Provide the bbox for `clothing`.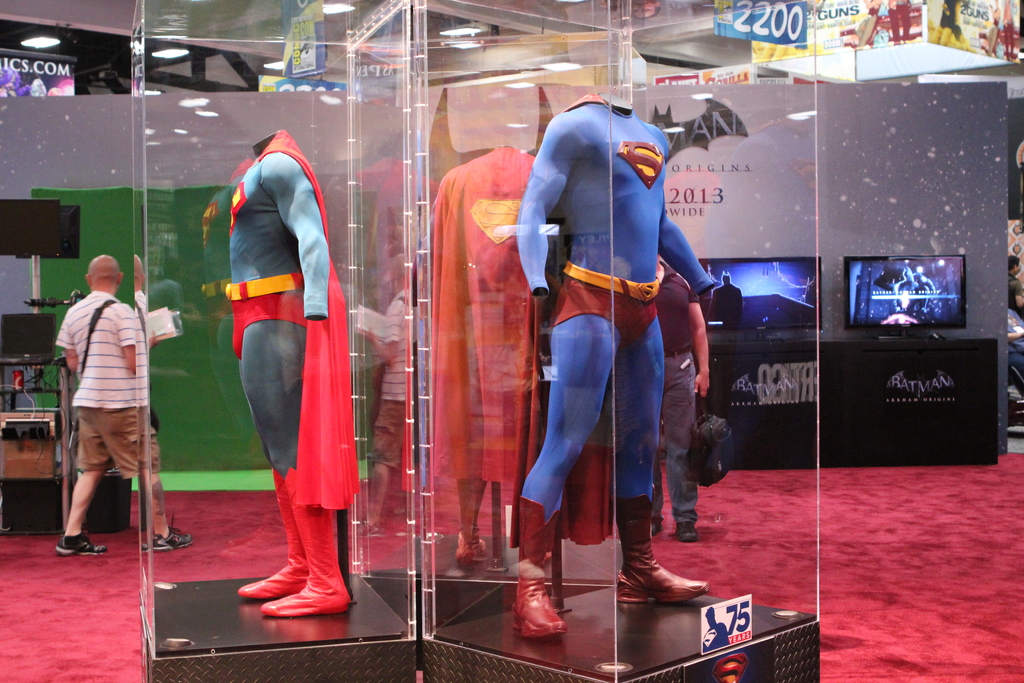
[left=58, top=291, right=161, bottom=483].
